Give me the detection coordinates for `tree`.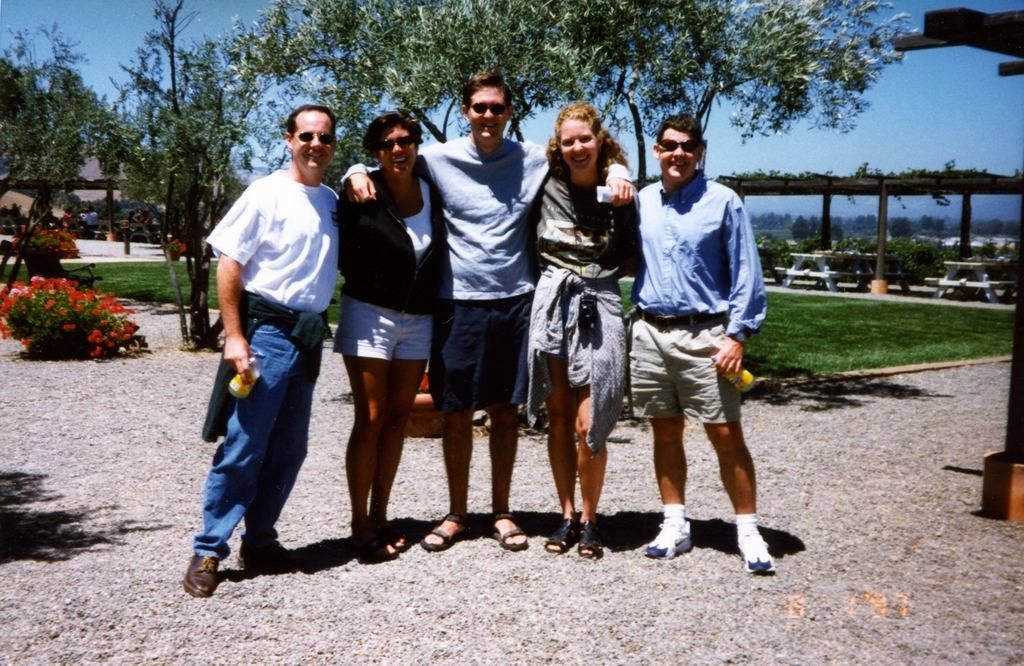
pyautogui.locateOnScreen(109, 0, 275, 350).
